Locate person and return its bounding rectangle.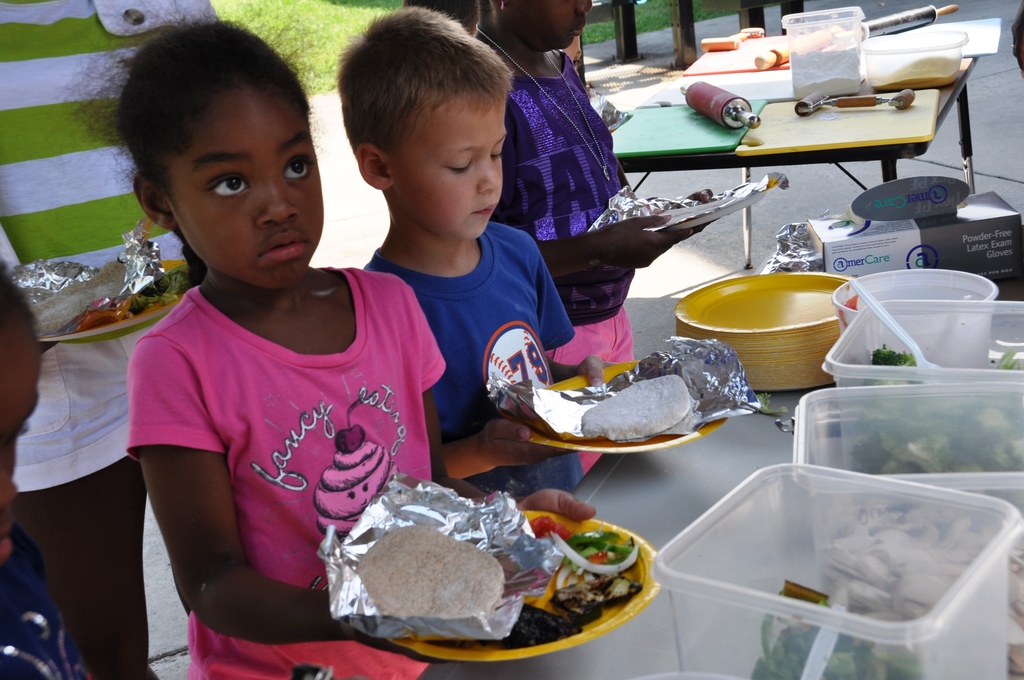
(0,0,219,679).
